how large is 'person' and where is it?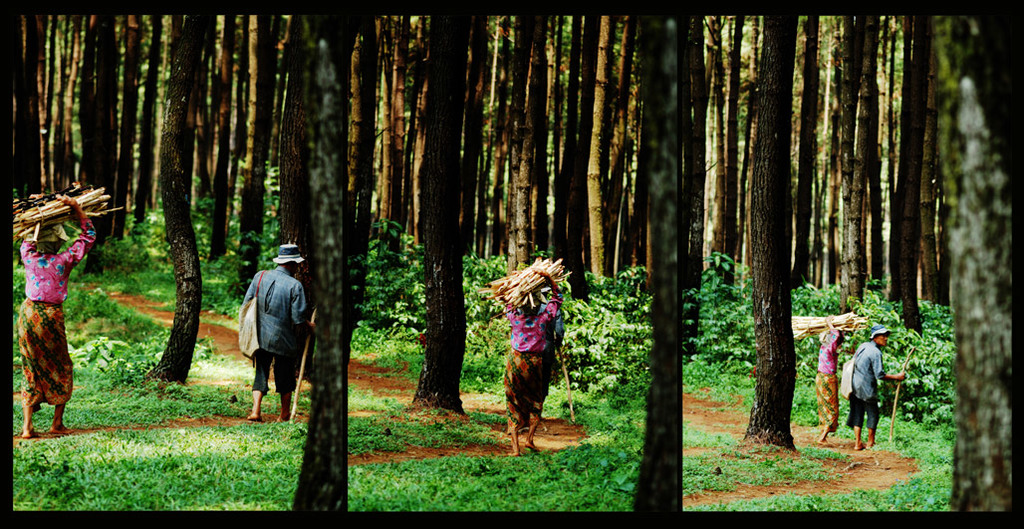
Bounding box: {"x1": 17, "y1": 196, "x2": 97, "y2": 434}.
